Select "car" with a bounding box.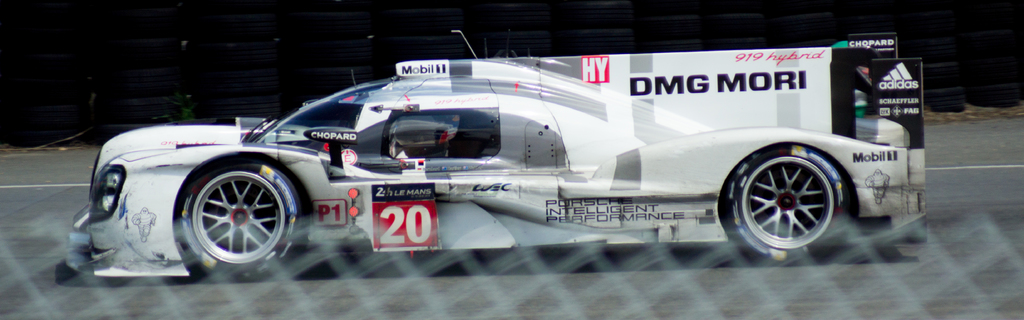
(54, 43, 911, 285).
